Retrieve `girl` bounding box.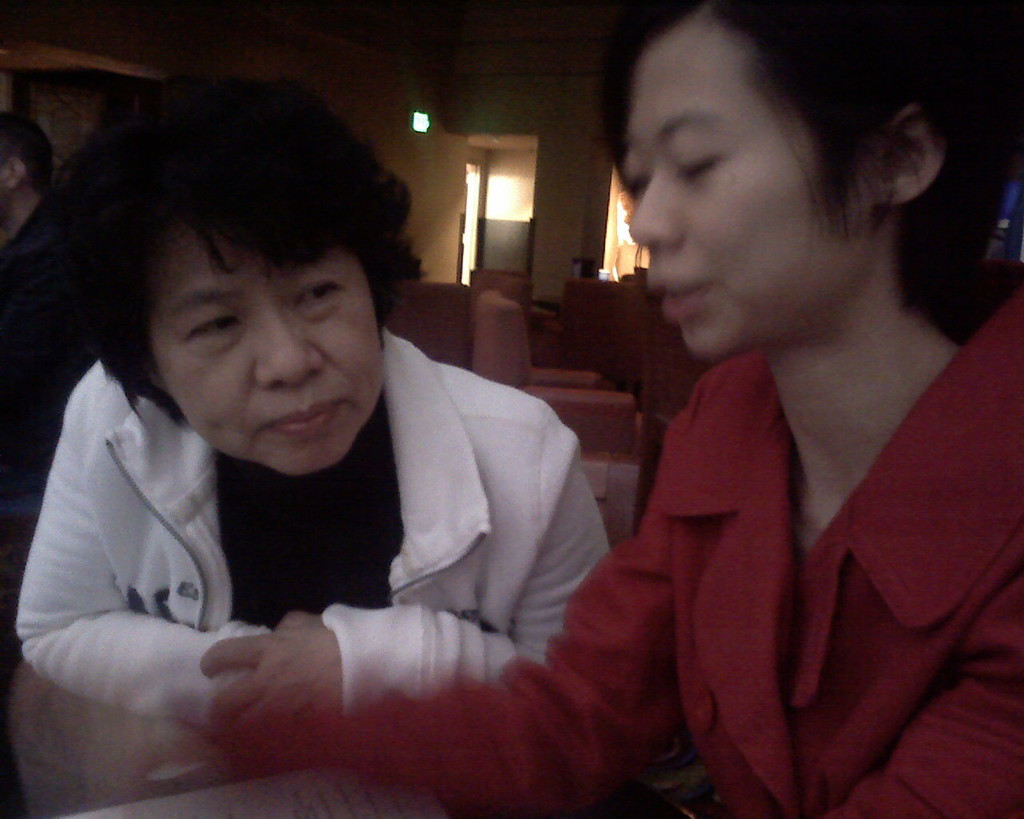
Bounding box: bbox(190, 0, 1023, 818).
